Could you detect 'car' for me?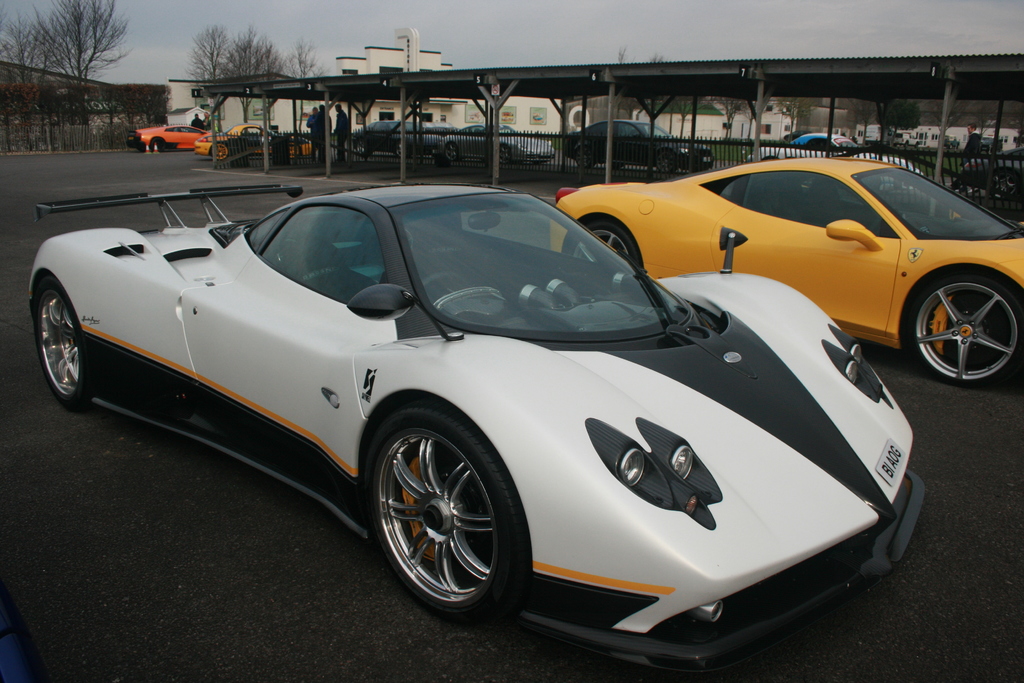
Detection result: (left=565, top=119, right=715, bottom=174).
